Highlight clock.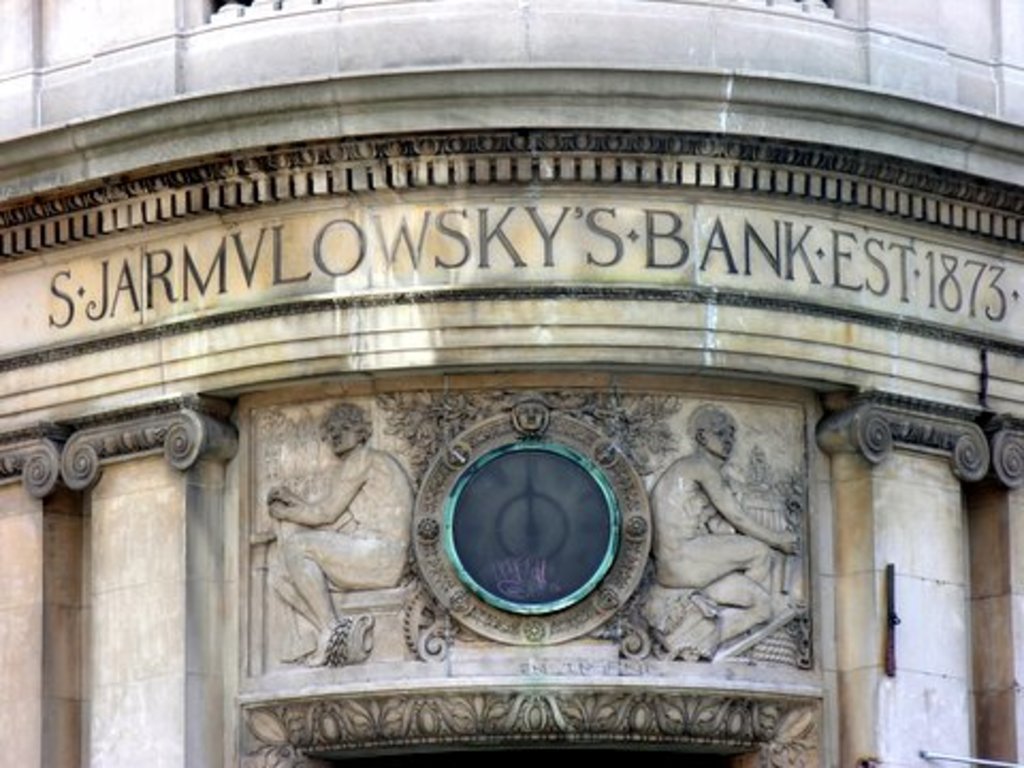
Highlighted region: pyautogui.locateOnScreen(450, 446, 621, 610).
